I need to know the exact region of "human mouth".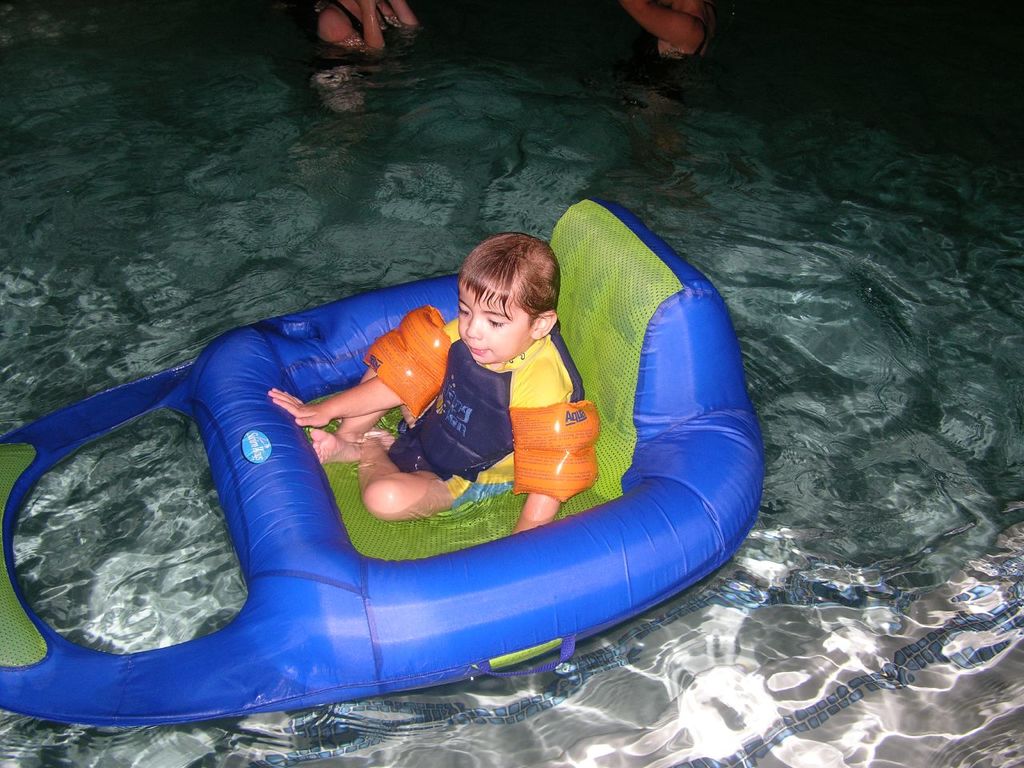
Region: l=464, t=341, r=491, b=358.
